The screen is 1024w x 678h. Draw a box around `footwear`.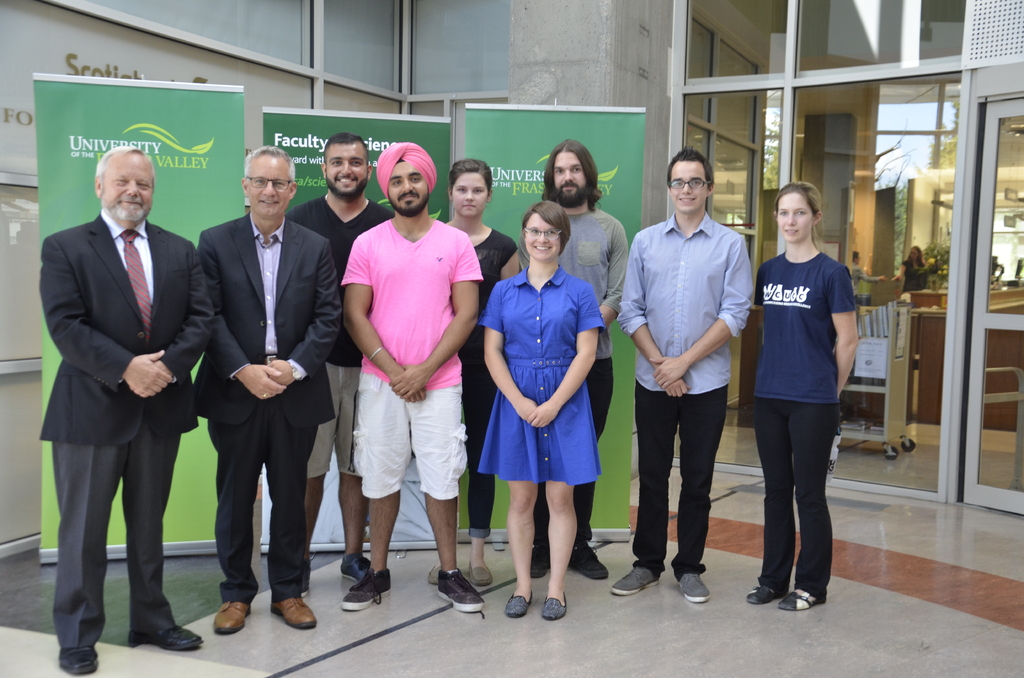
x1=605 y1=566 x2=660 y2=597.
